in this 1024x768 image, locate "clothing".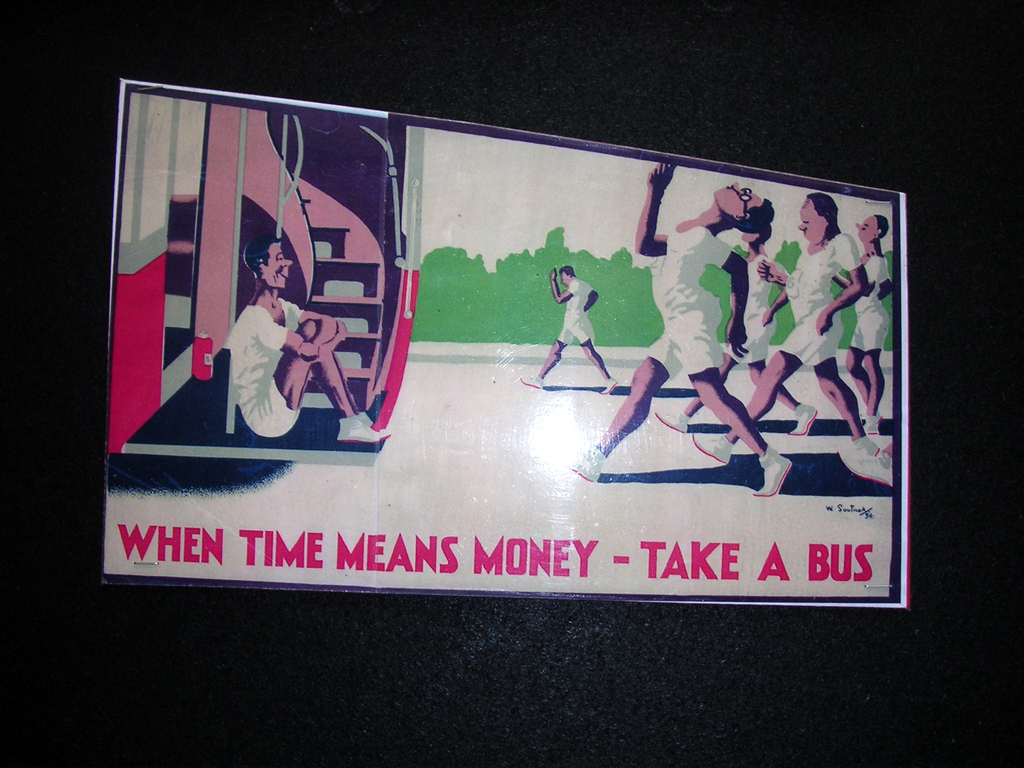
Bounding box: box=[781, 230, 859, 366].
